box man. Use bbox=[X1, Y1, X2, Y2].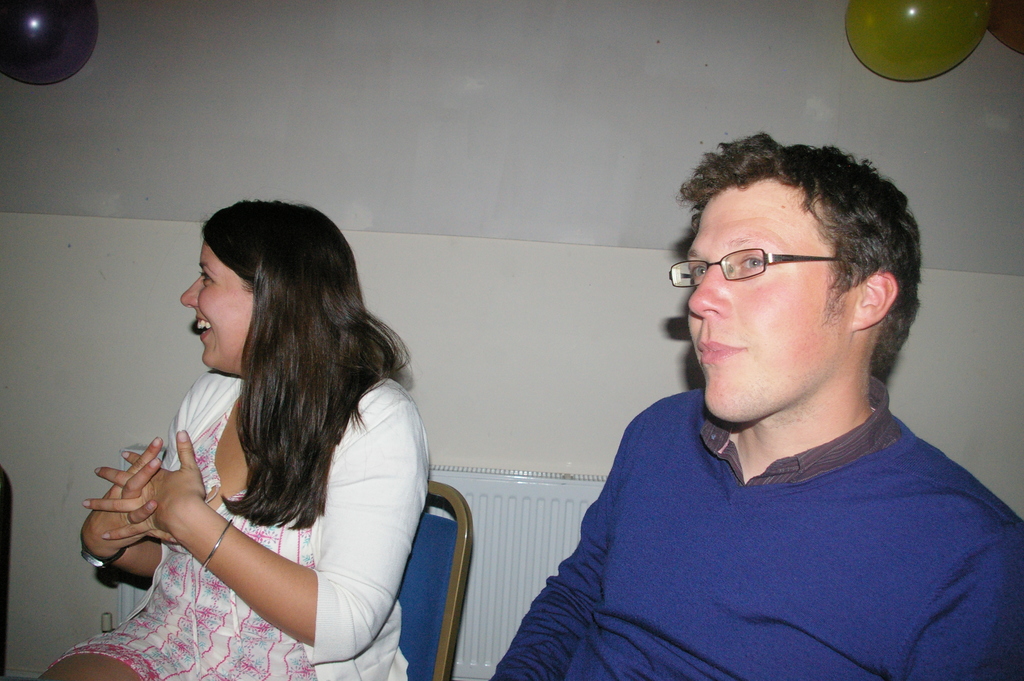
bbox=[485, 127, 1012, 670].
